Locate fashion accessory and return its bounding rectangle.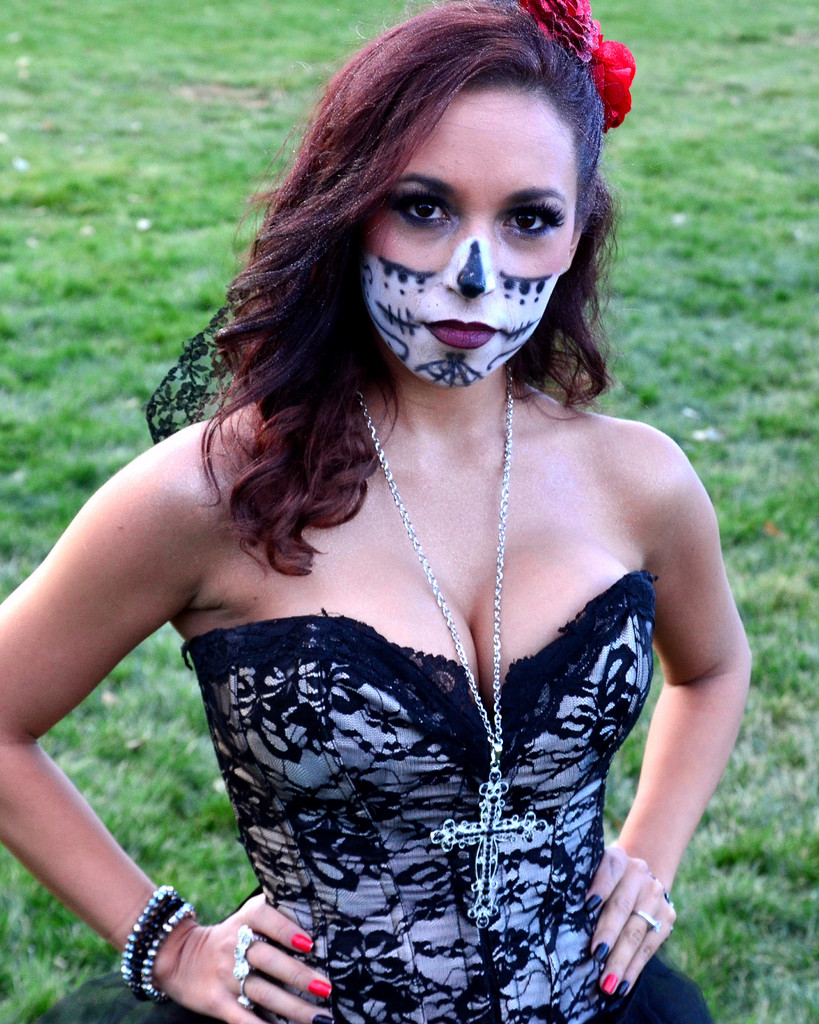
bbox=[352, 360, 512, 931].
